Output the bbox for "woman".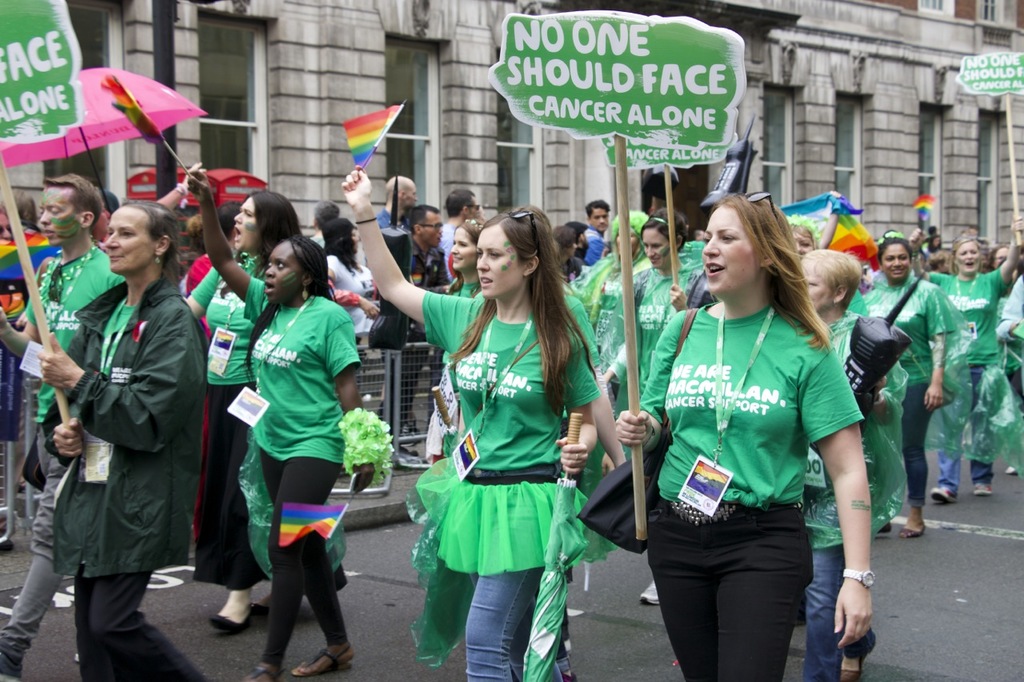
[left=38, top=199, right=214, bottom=681].
